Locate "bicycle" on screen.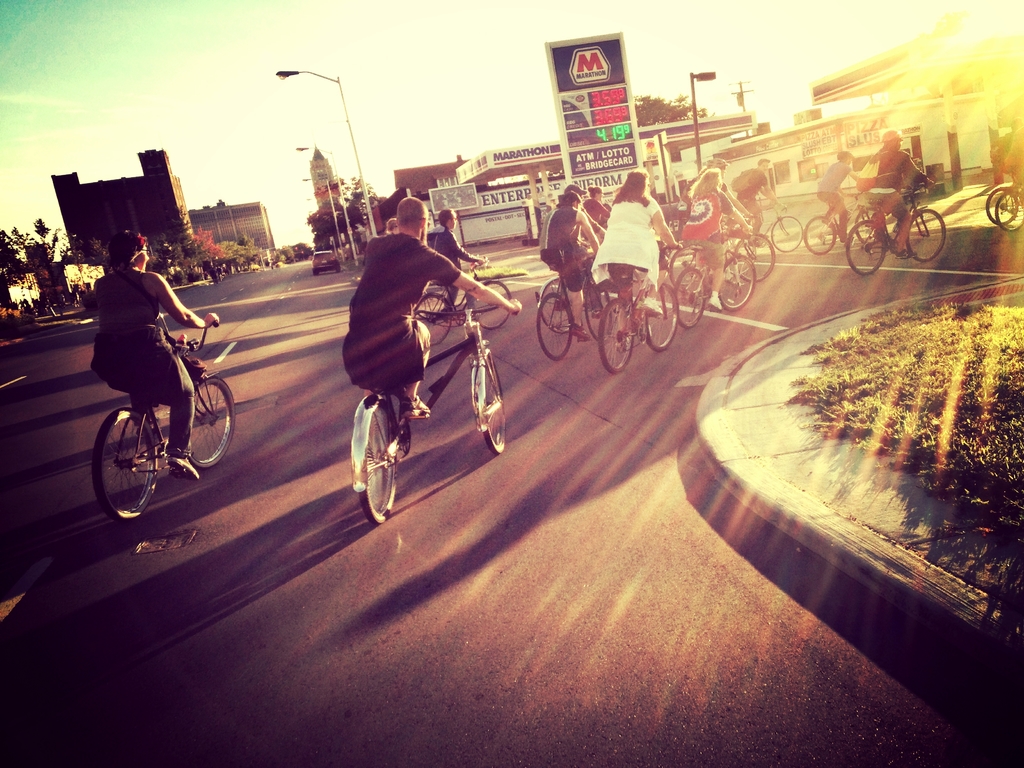
On screen at [846, 187, 949, 286].
